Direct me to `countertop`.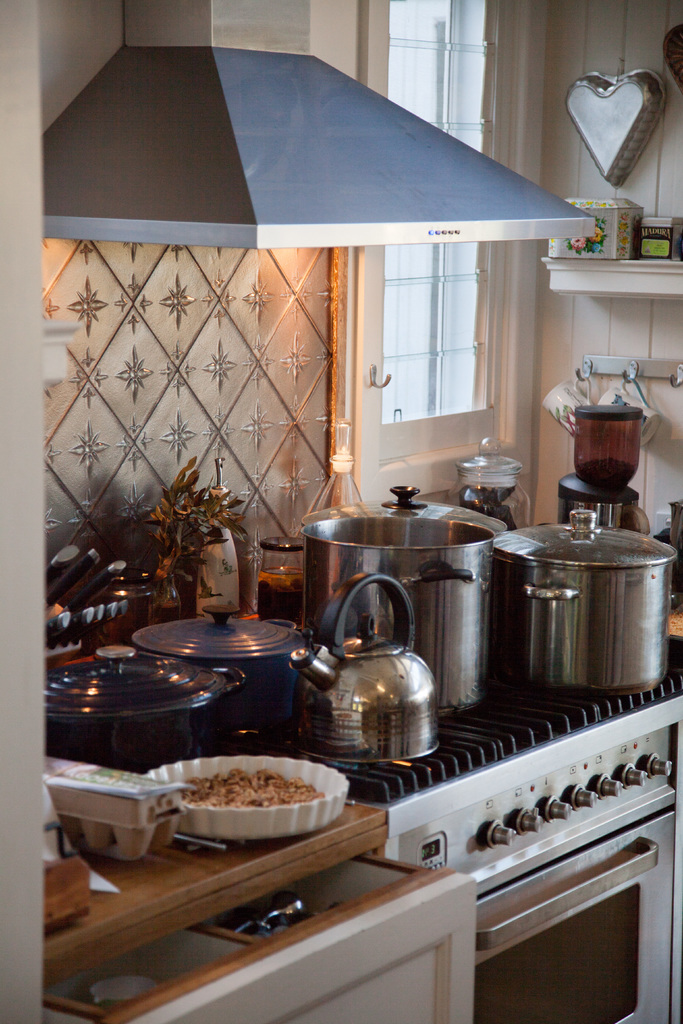
Direction: 38,817,482,1021.
